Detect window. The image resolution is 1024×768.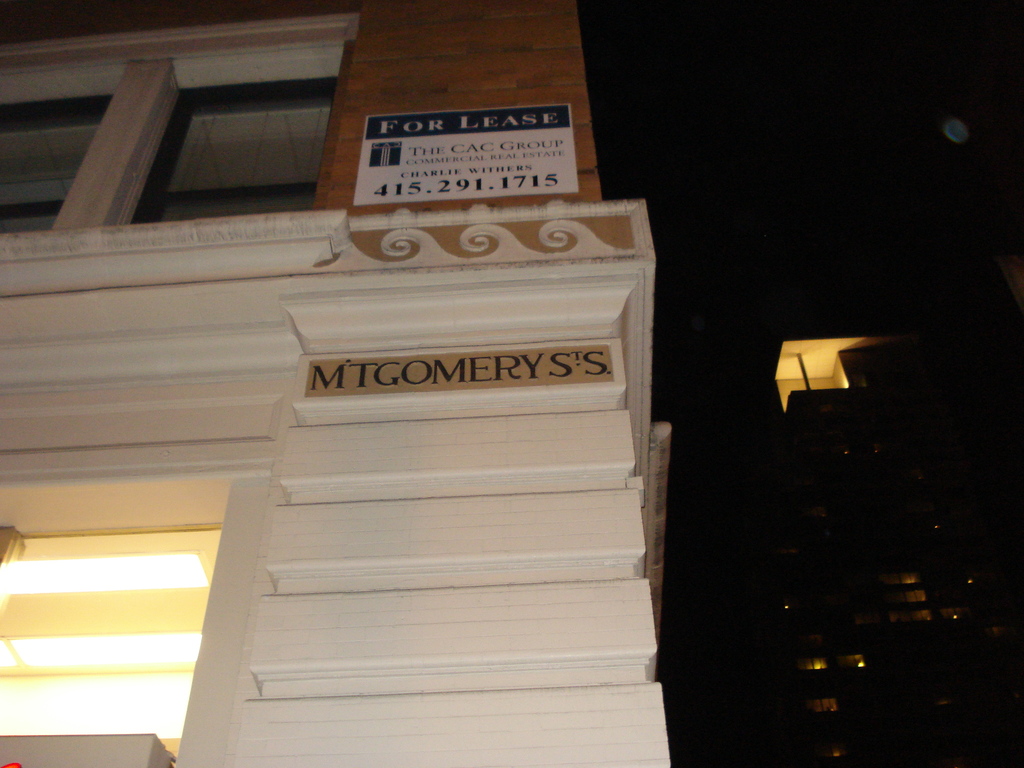
0:527:227:737.
